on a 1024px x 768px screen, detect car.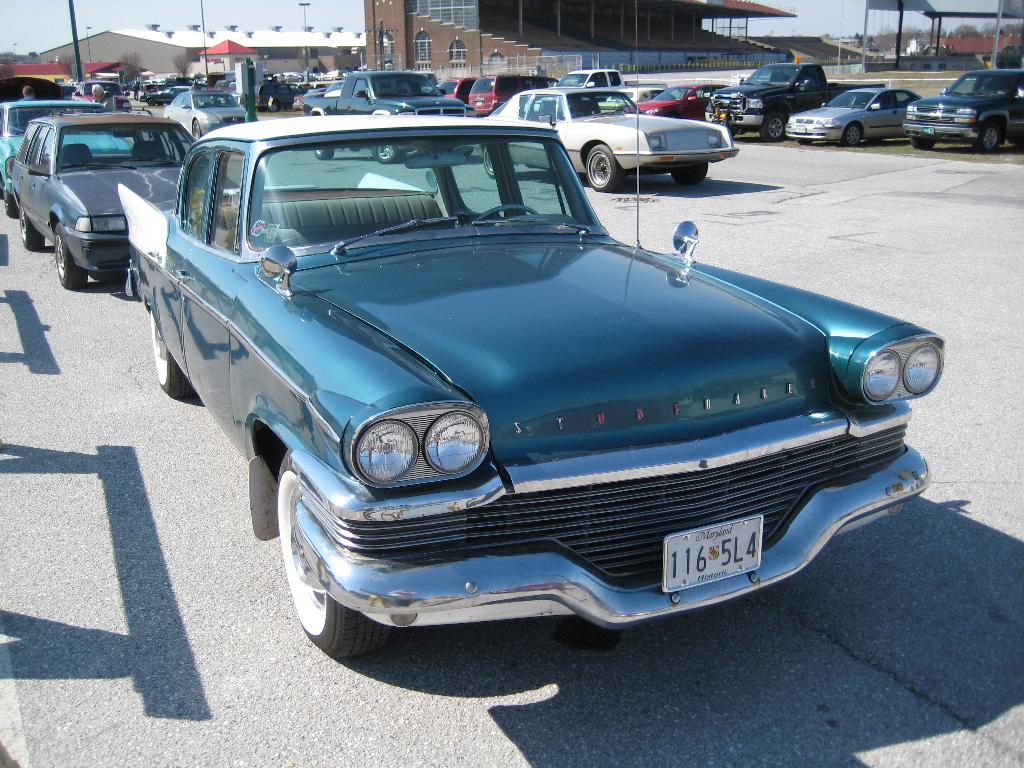
l=479, t=89, r=737, b=192.
